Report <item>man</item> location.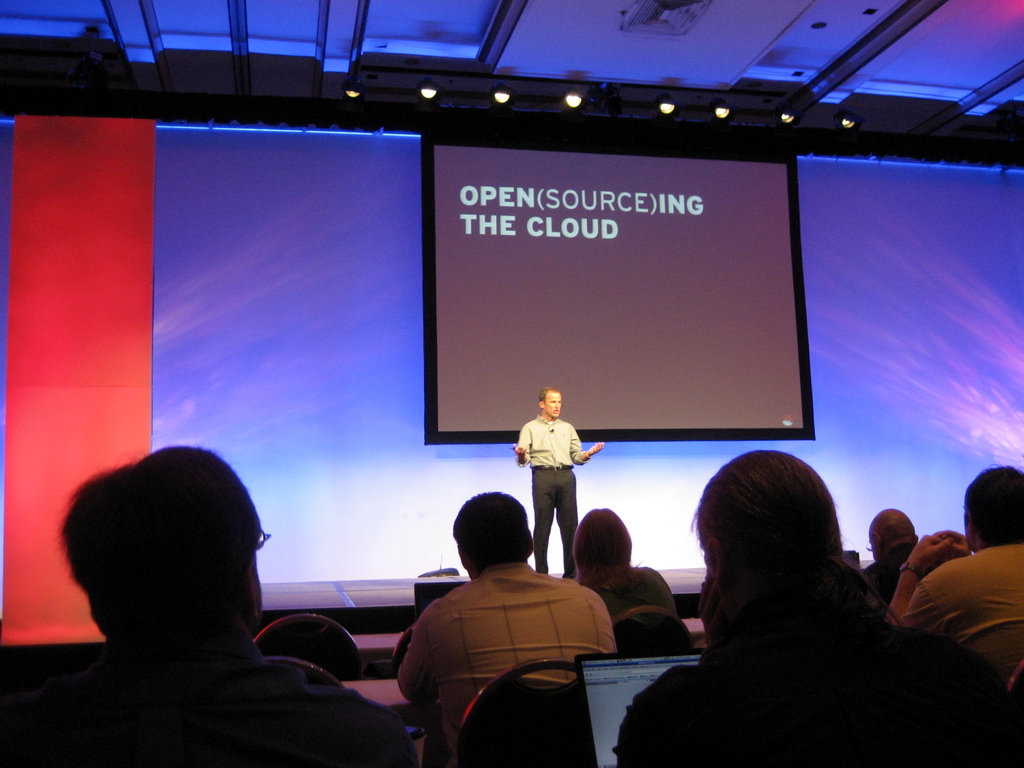
Report: left=883, top=466, right=1023, bottom=692.
